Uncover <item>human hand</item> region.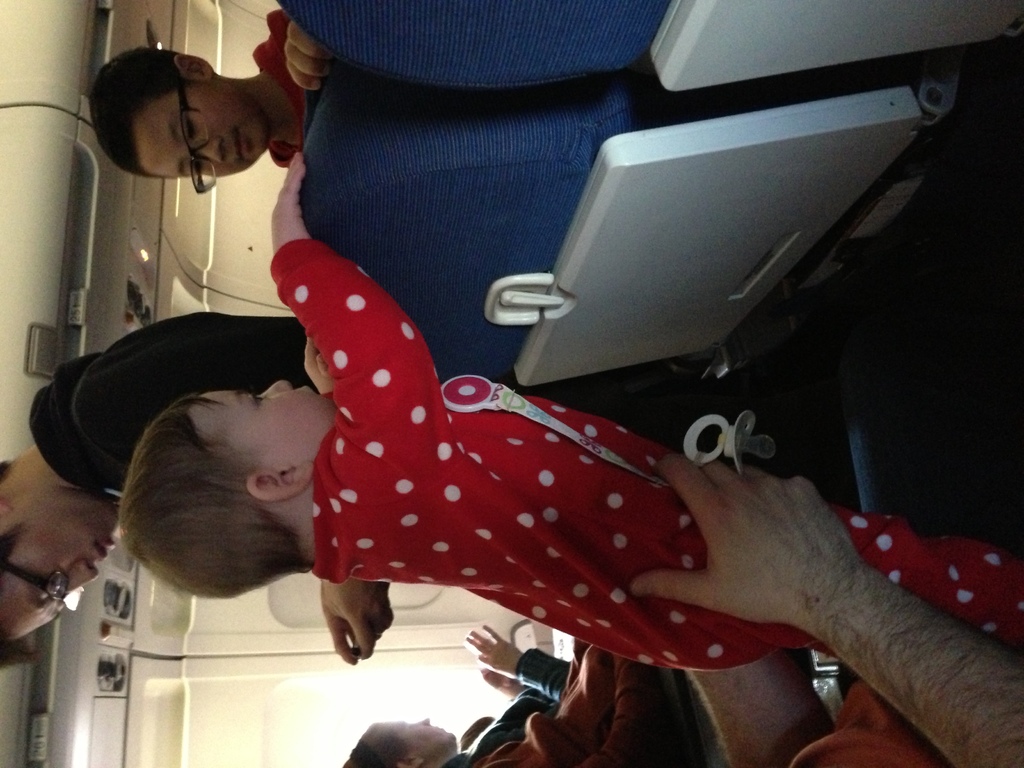
Uncovered: l=303, t=337, r=333, b=395.
